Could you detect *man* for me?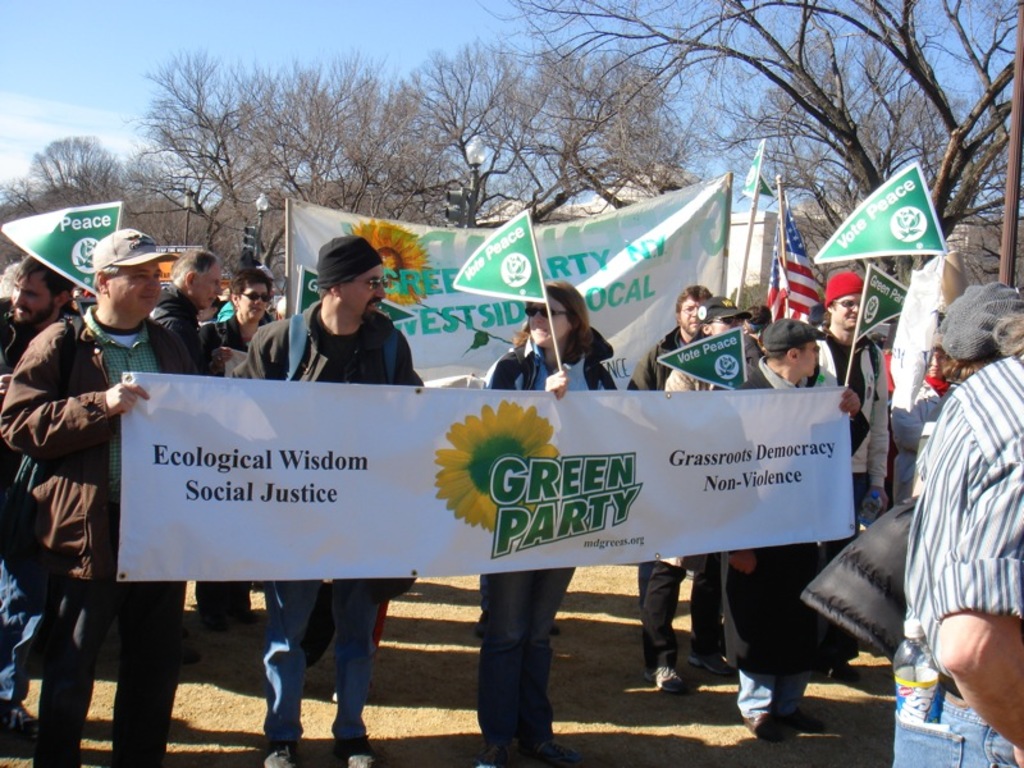
Detection result: <bbox>224, 233, 422, 767</bbox>.
